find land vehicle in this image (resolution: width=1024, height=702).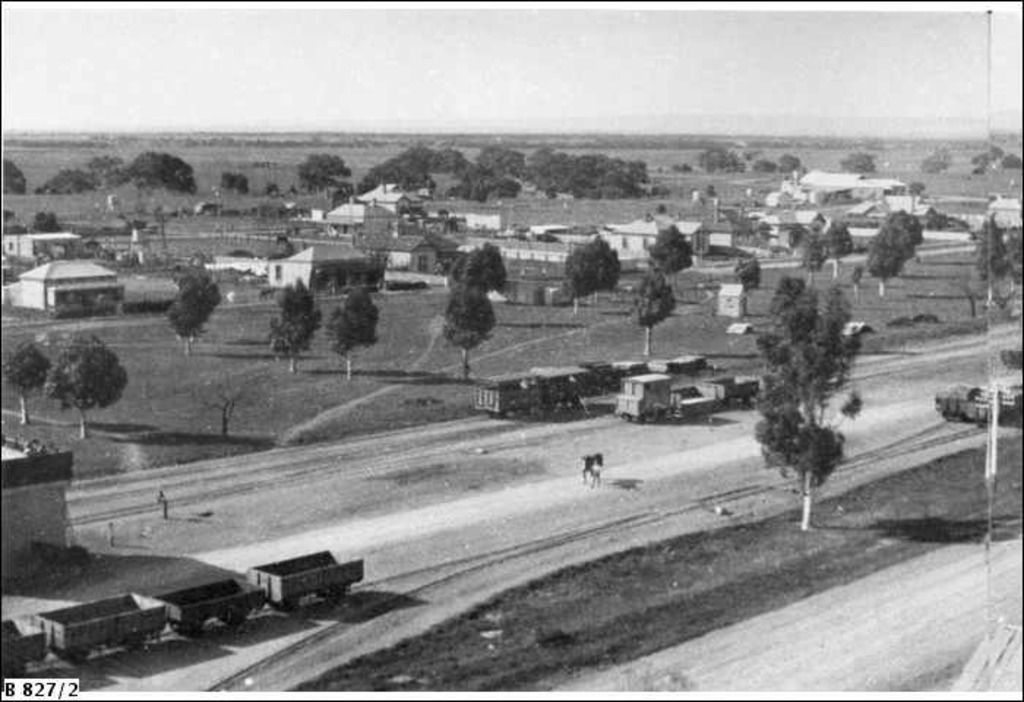
(left=465, top=355, right=759, bottom=426).
